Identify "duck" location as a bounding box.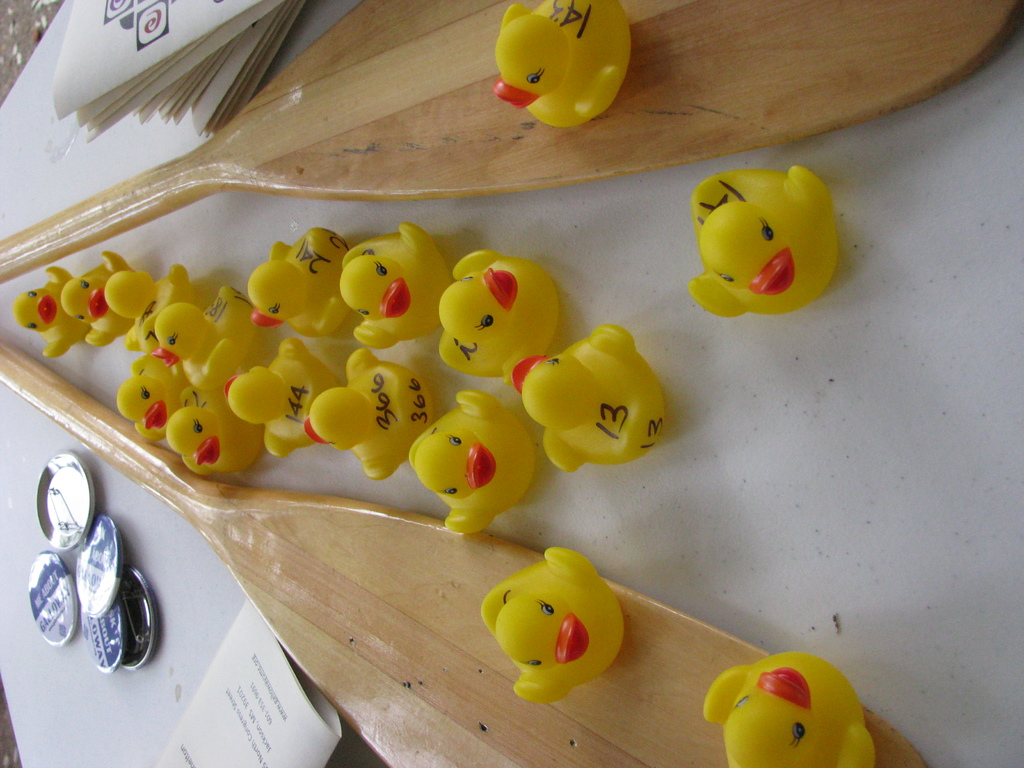
17, 267, 97, 378.
